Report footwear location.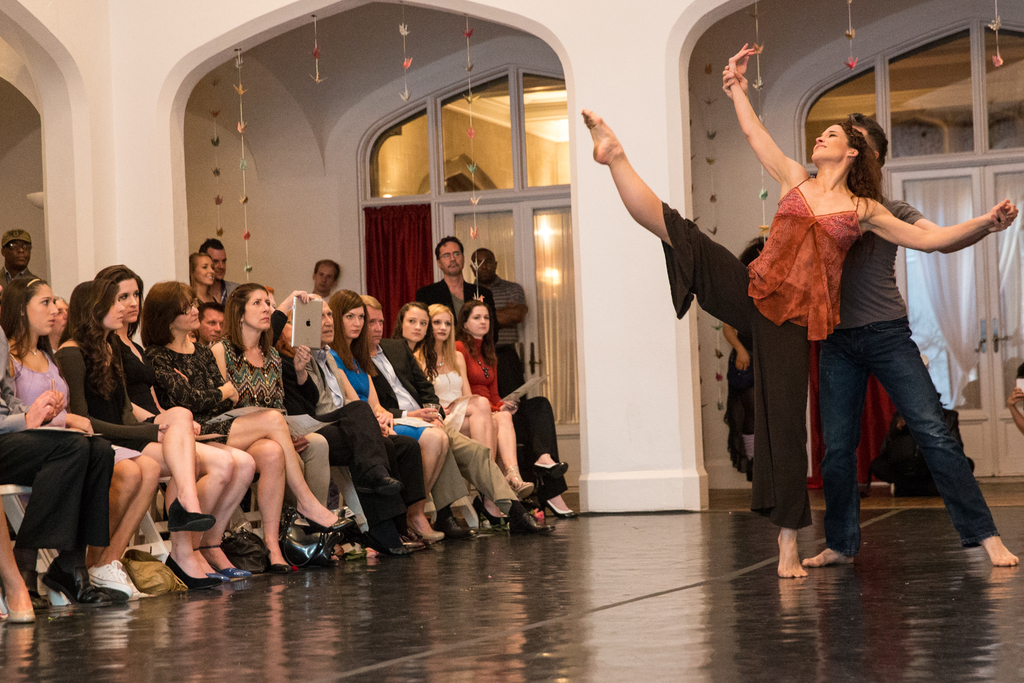
Report: locate(516, 481, 570, 507).
